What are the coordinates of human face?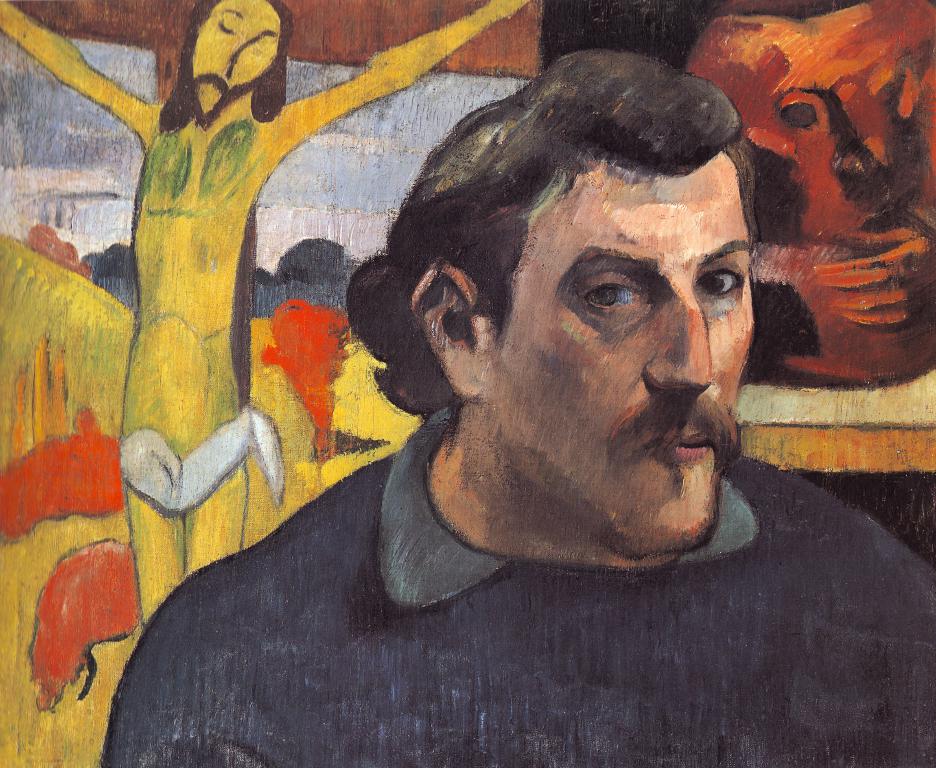
[188,0,280,116].
